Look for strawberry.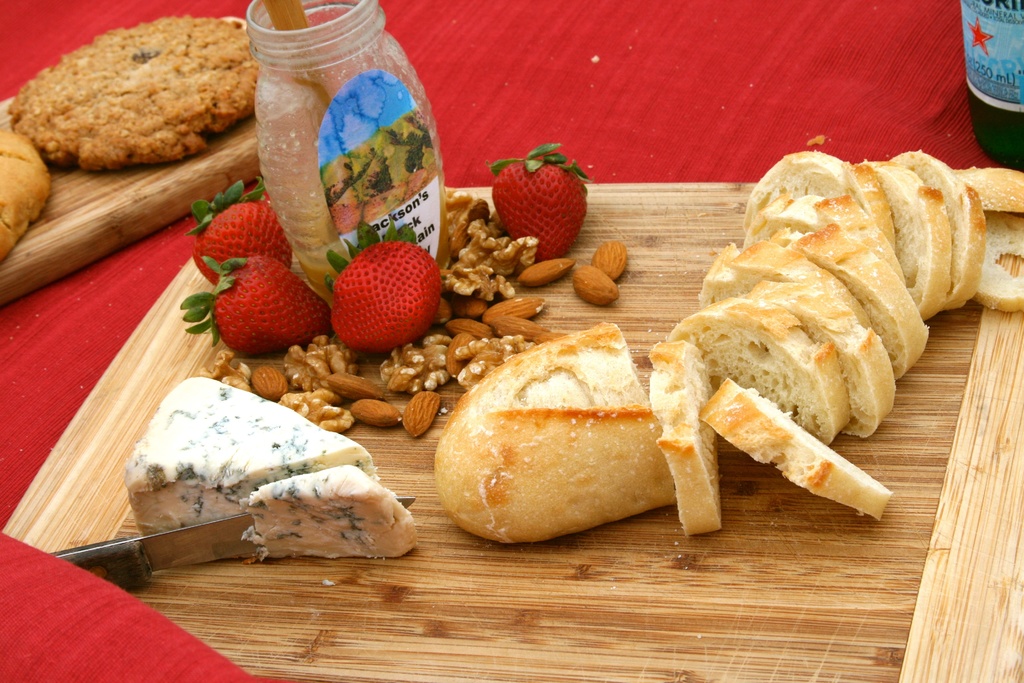
Found: rect(438, 138, 601, 254).
